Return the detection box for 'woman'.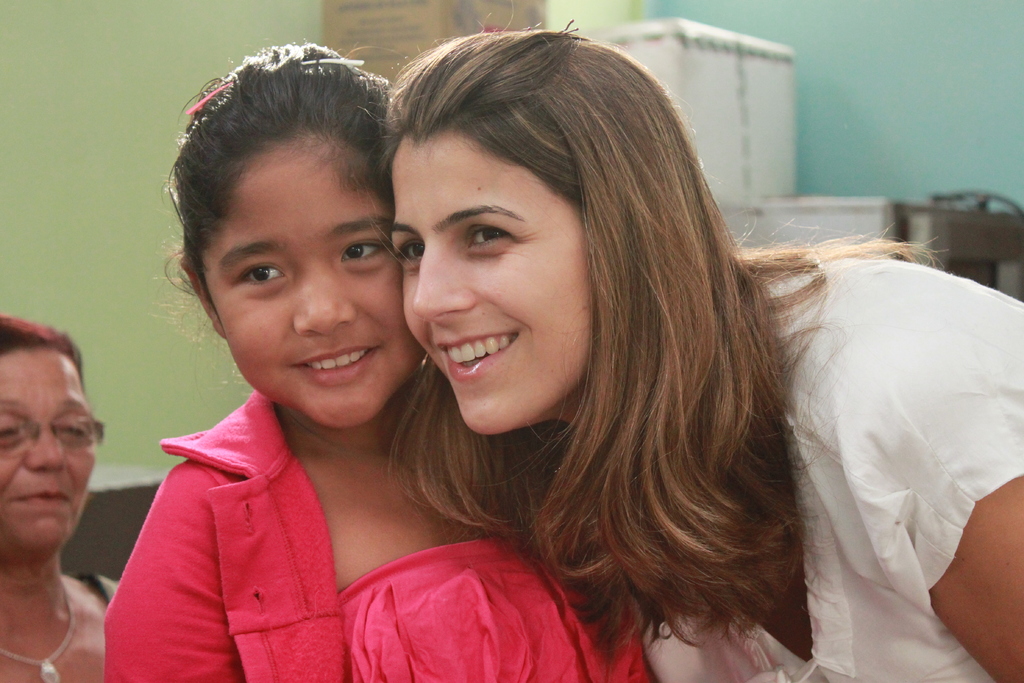
bbox(387, 8, 1023, 682).
